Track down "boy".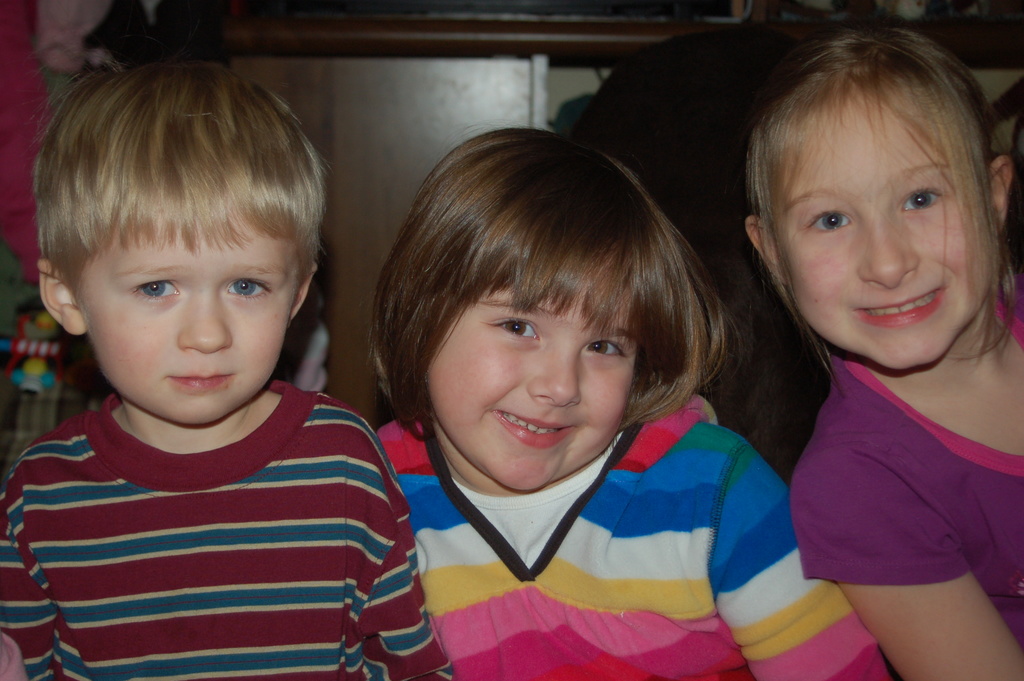
Tracked to [left=21, top=56, right=396, bottom=674].
